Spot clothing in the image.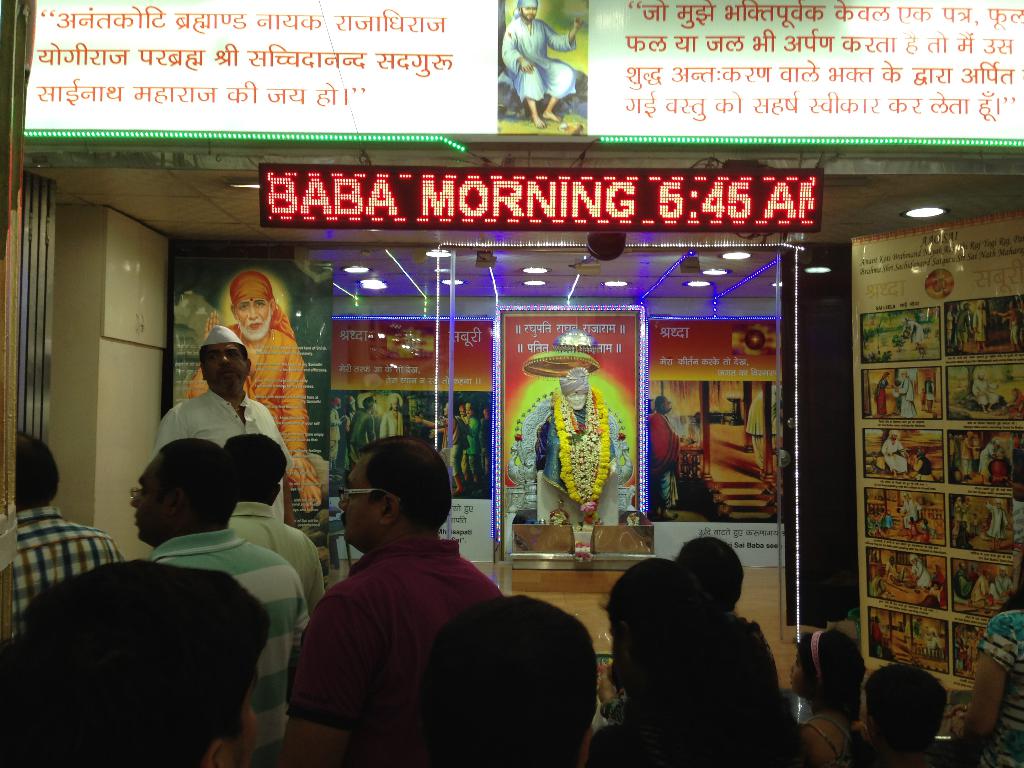
clothing found at {"x1": 868, "y1": 547, "x2": 878, "y2": 582}.
